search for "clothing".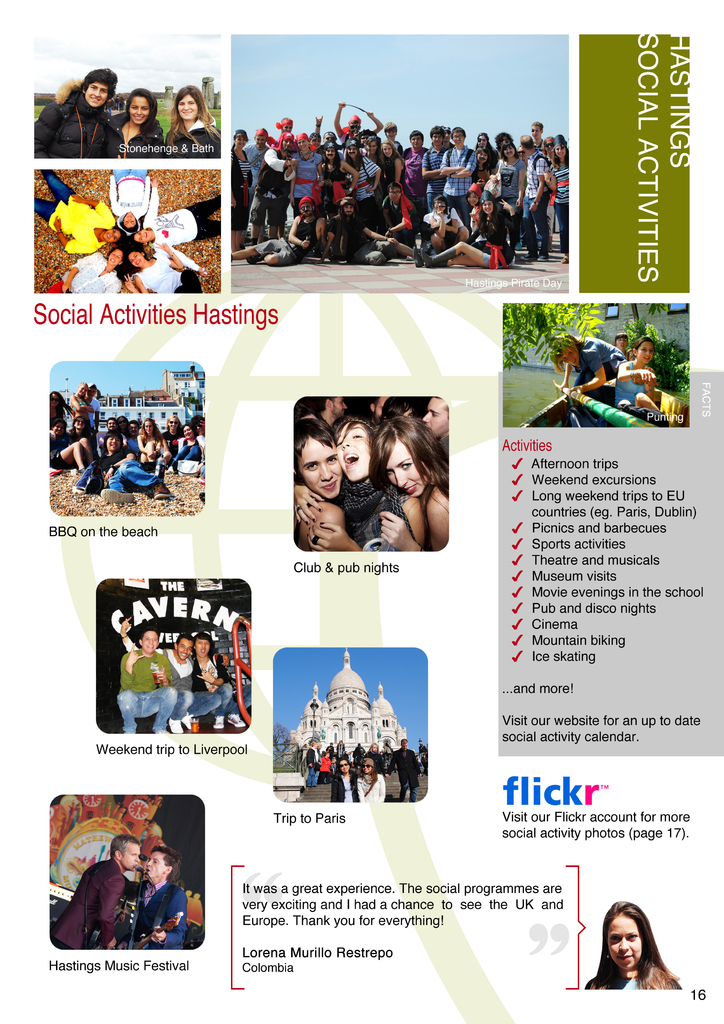
Found at detection(109, 113, 164, 154).
